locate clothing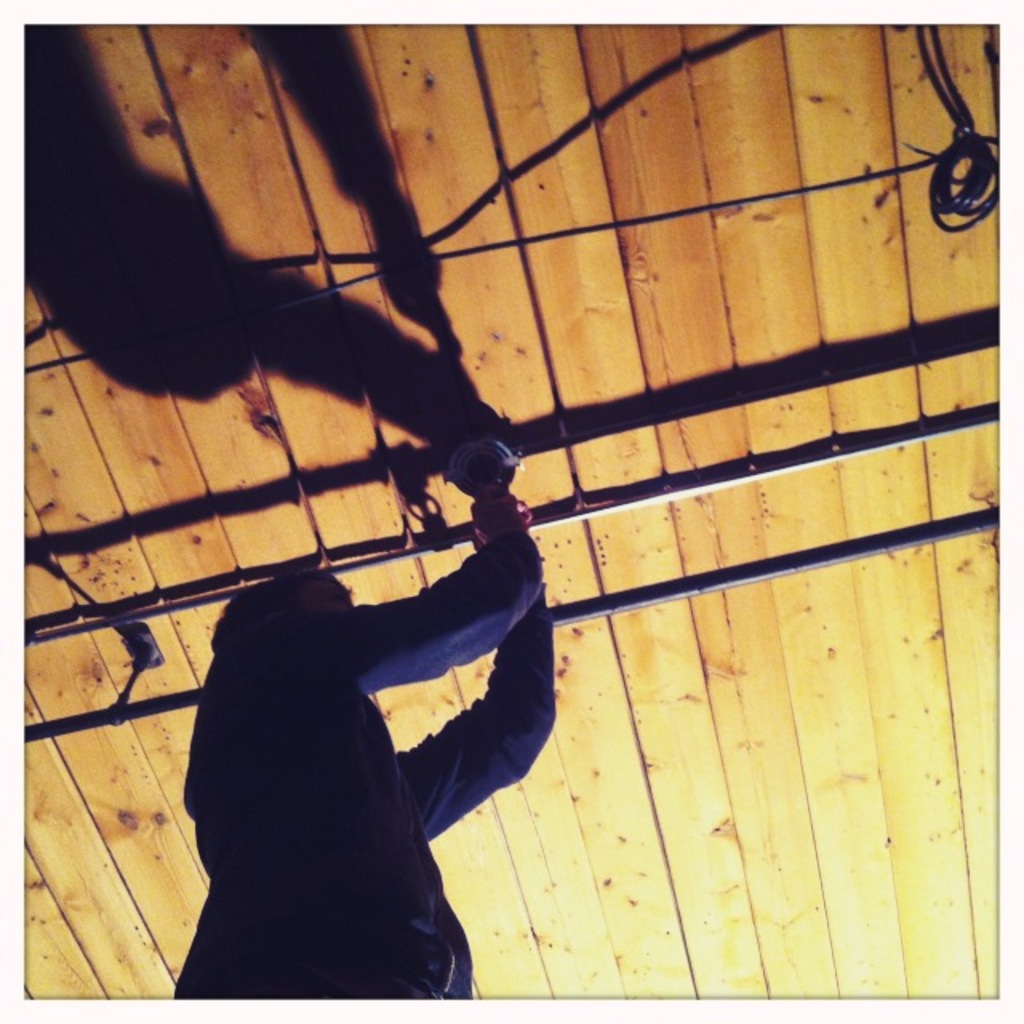
<region>171, 496, 562, 1008</region>
